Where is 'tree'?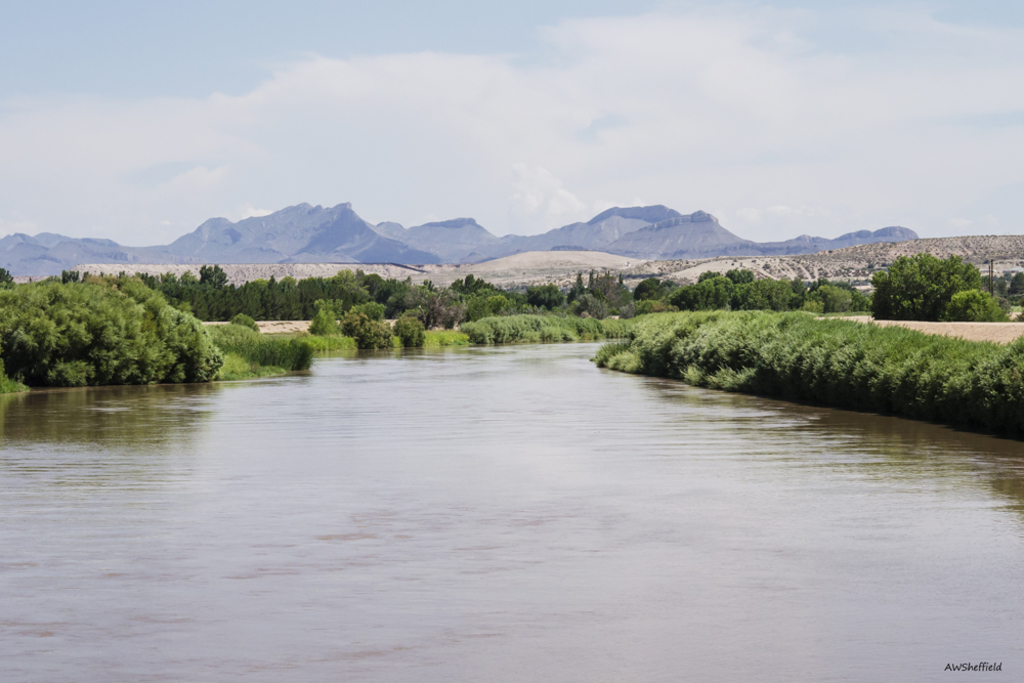
detection(466, 281, 499, 333).
